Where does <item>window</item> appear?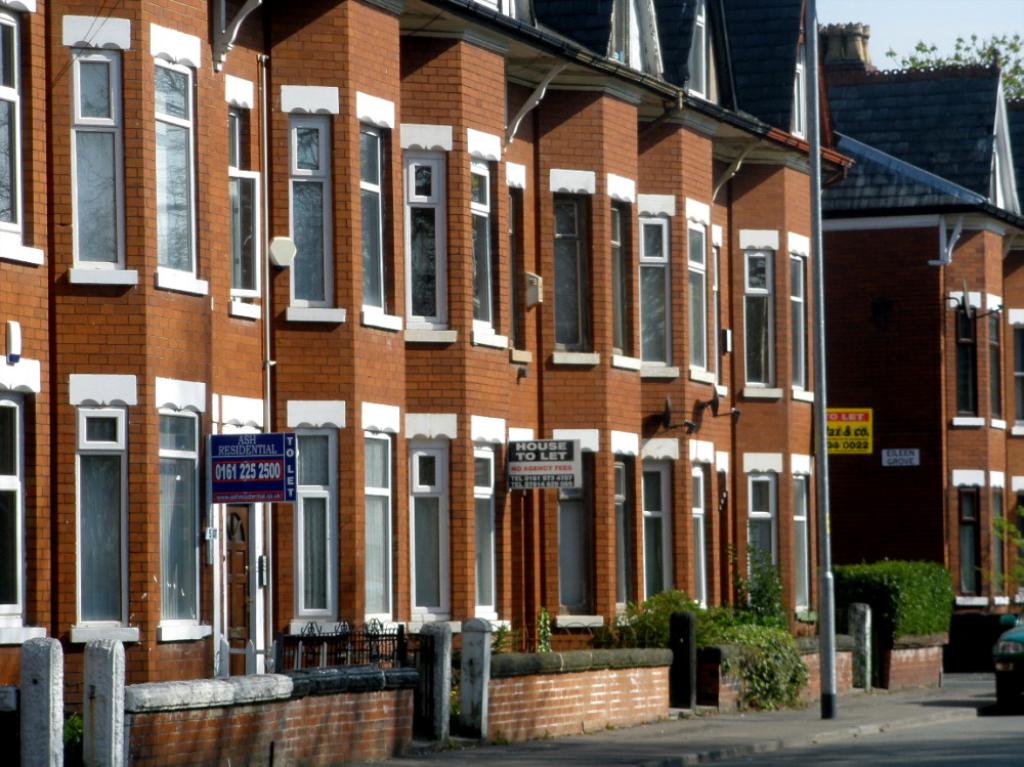
Appears at 745,247,779,393.
